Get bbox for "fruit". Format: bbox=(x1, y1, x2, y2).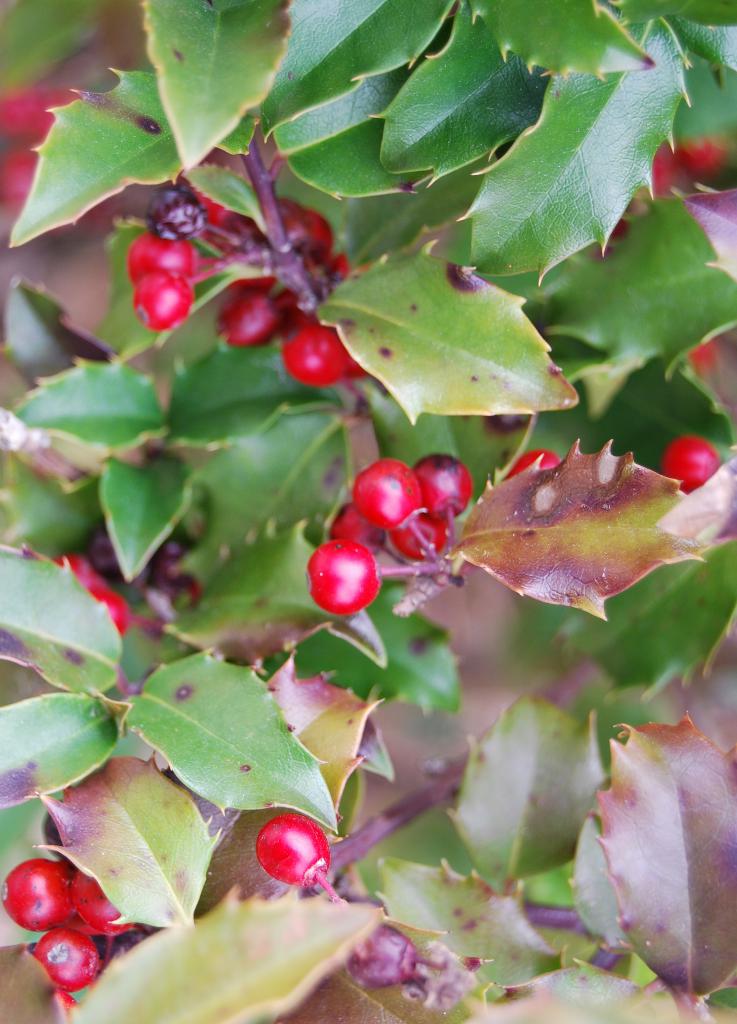
bbox=(316, 534, 401, 622).
